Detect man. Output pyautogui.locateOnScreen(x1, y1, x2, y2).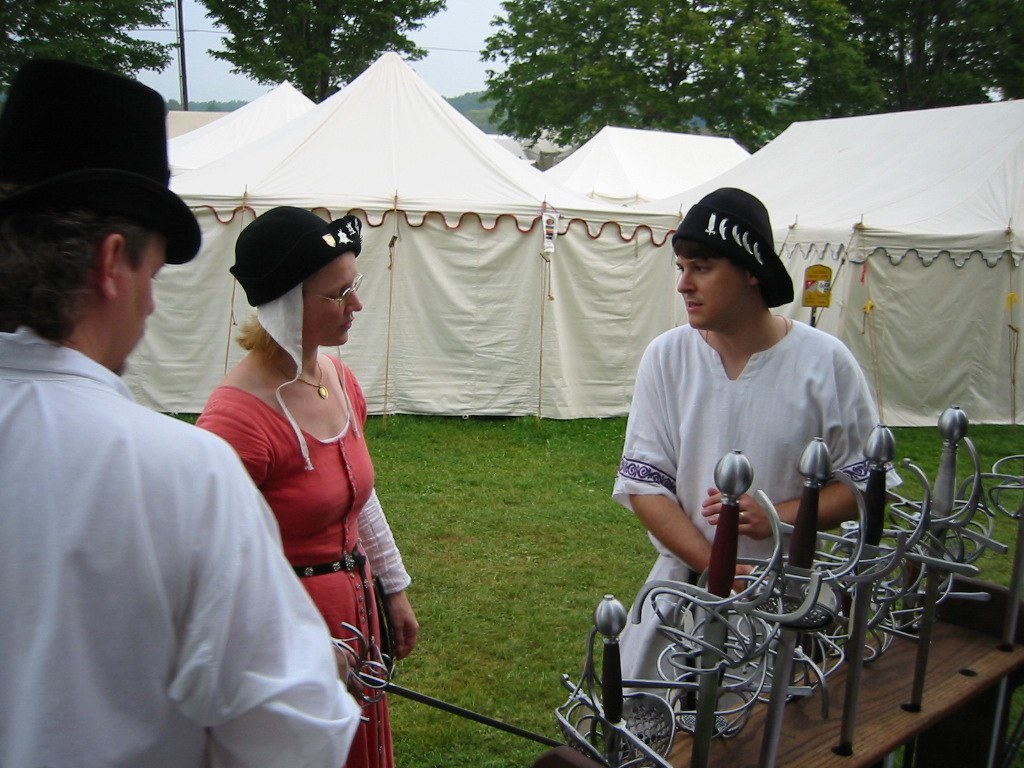
pyautogui.locateOnScreen(609, 187, 903, 756).
